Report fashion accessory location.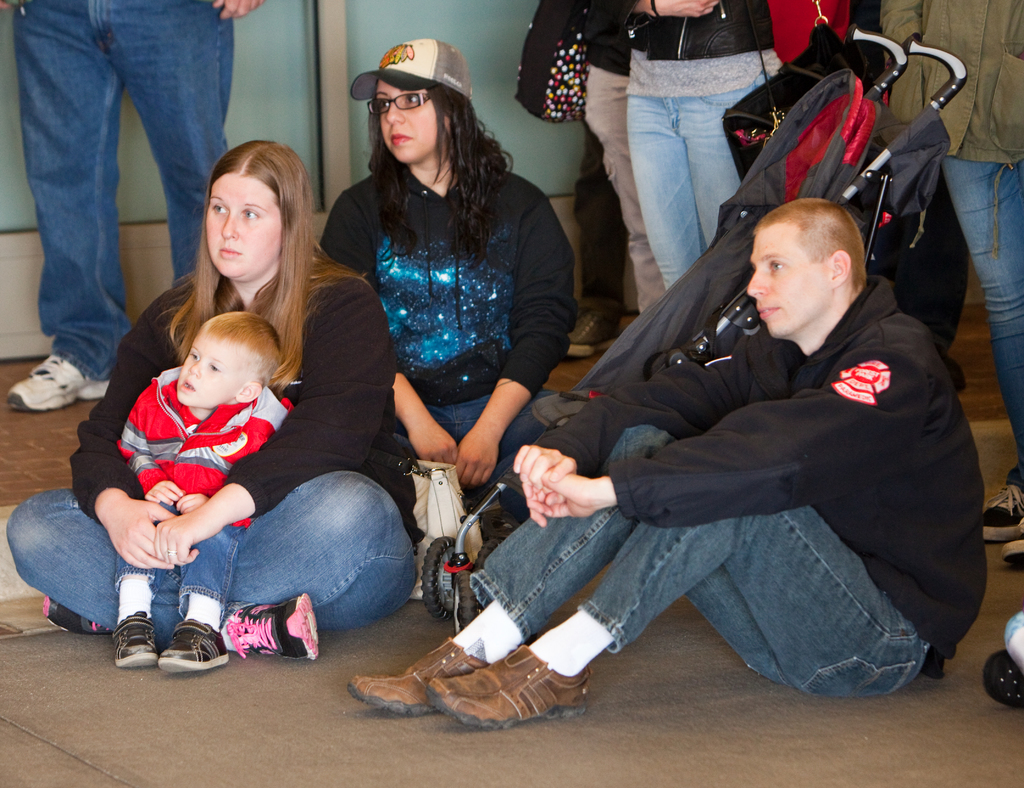
Report: (left=422, top=643, right=585, bottom=712).
